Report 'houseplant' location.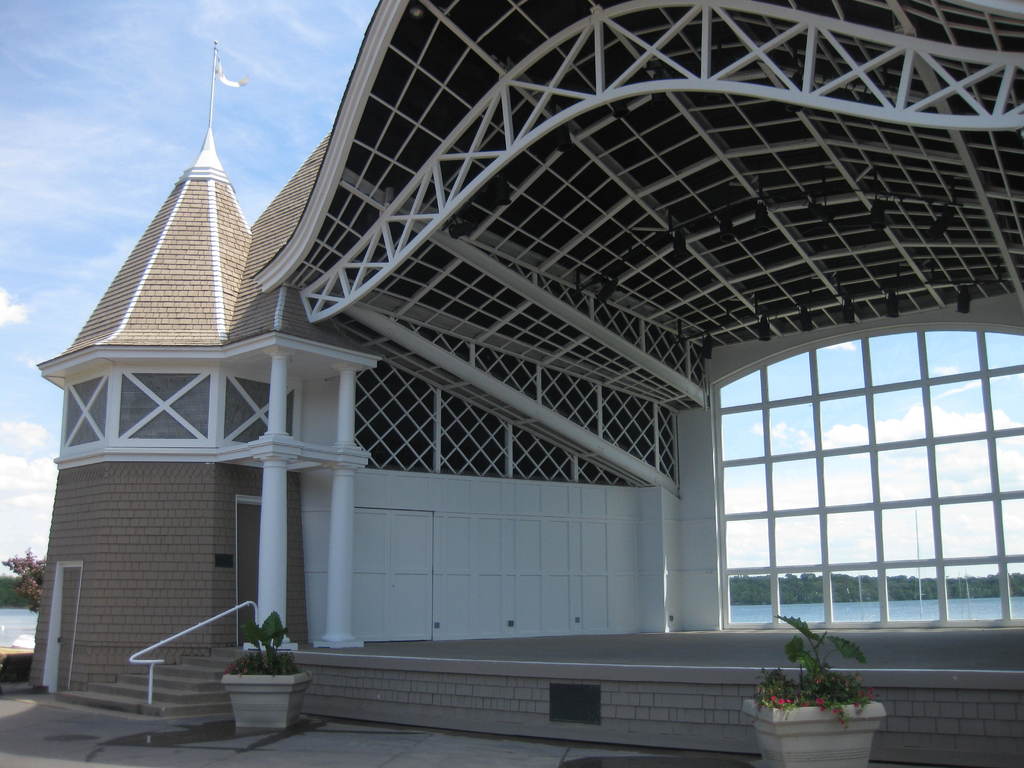
Report: crop(216, 605, 313, 737).
